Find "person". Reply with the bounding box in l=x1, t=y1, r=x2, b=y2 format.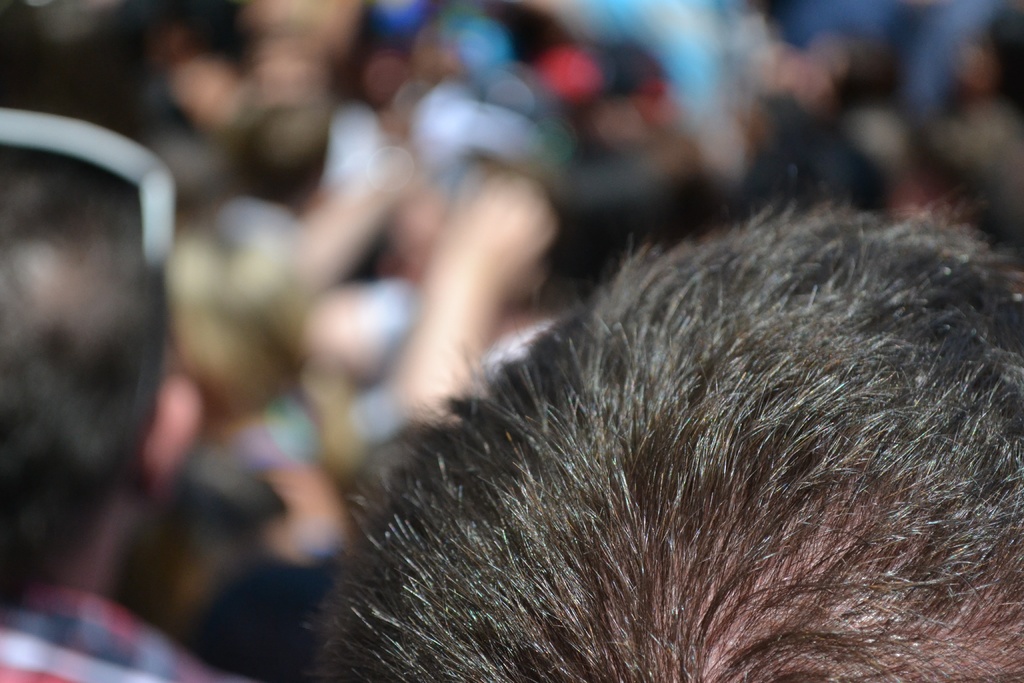
l=0, t=140, r=252, b=682.
